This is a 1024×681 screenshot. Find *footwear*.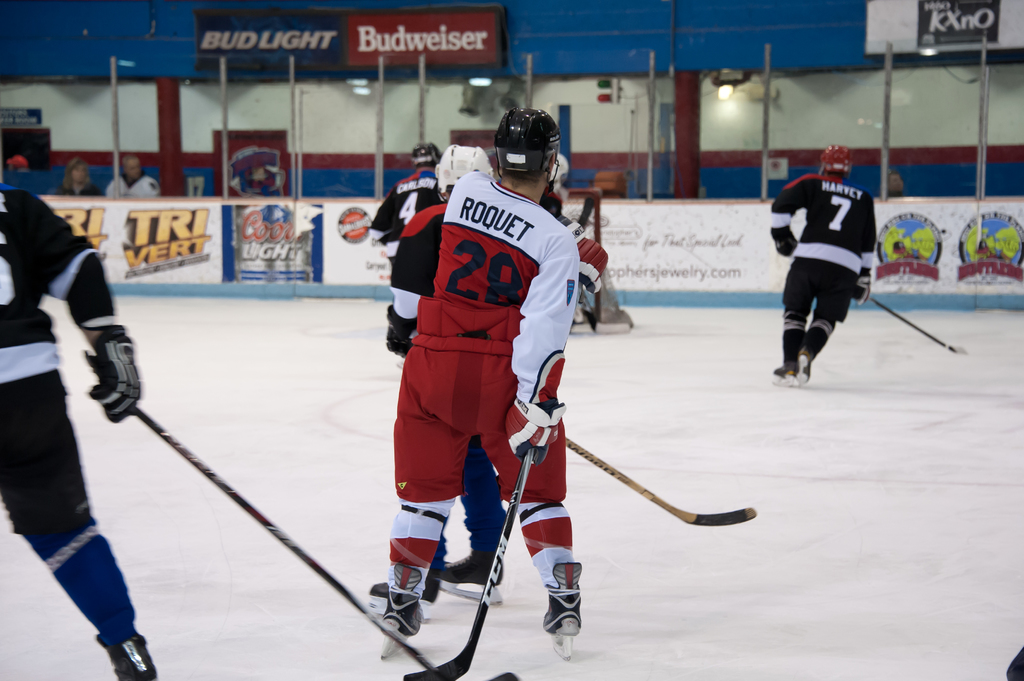
Bounding box: 536/578/588/658.
